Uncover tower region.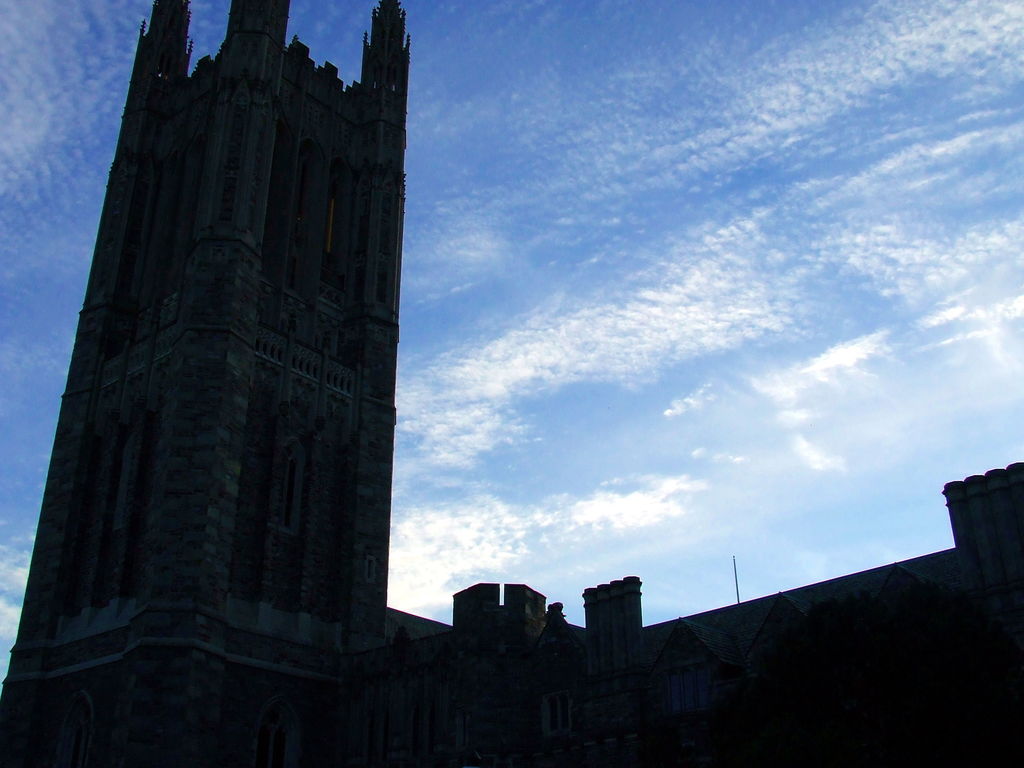
Uncovered: rect(0, 0, 405, 767).
